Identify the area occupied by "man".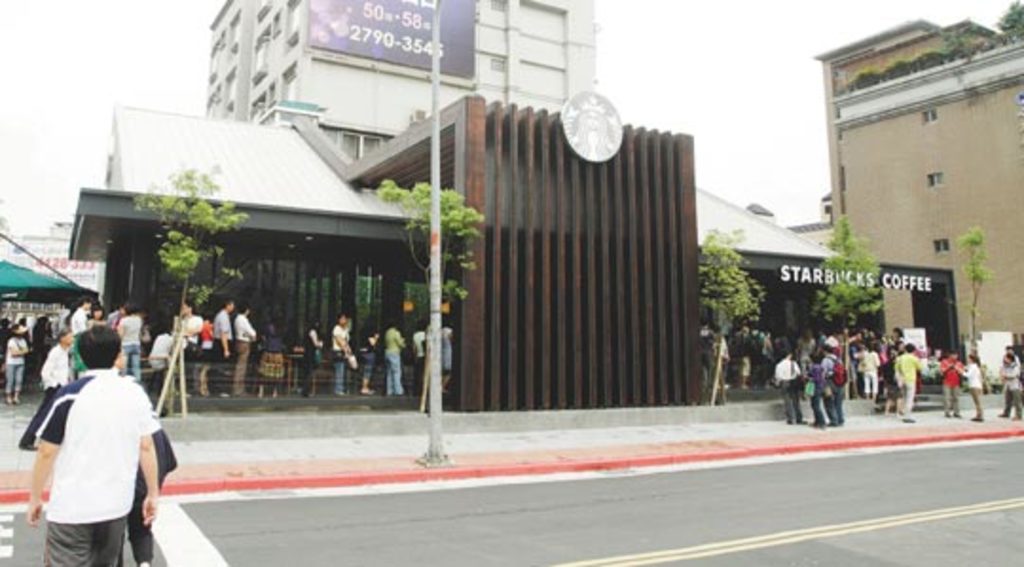
Area: <bbox>774, 349, 798, 427</bbox>.
